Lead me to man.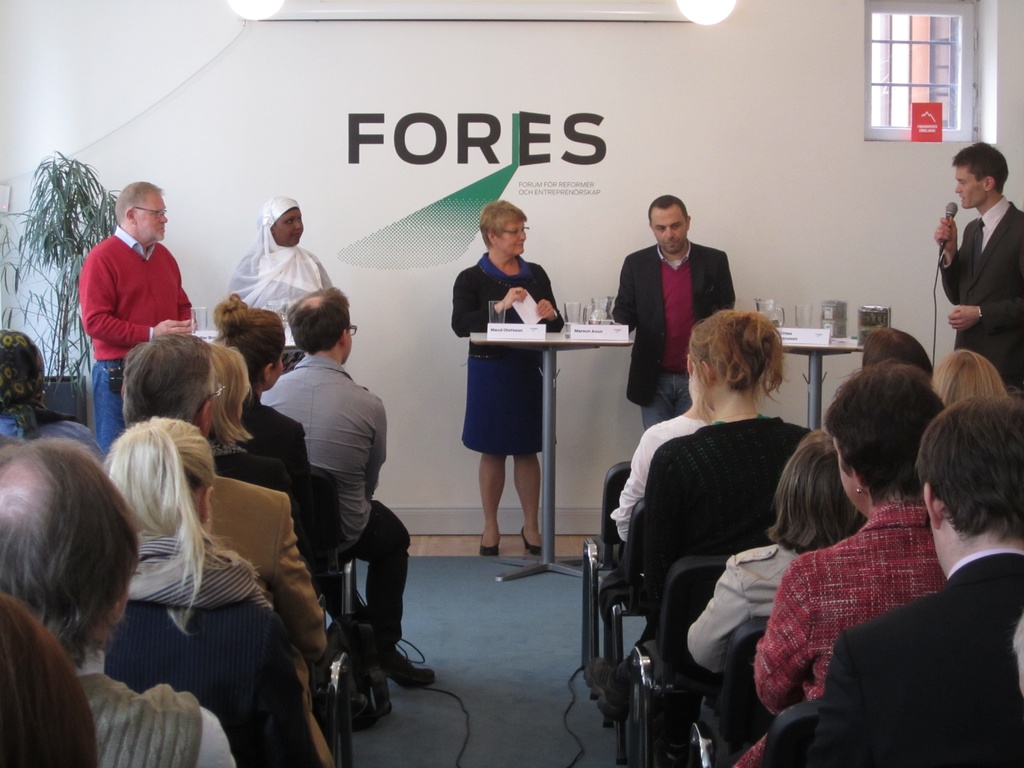
Lead to locate(611, 195, 737, 428).
